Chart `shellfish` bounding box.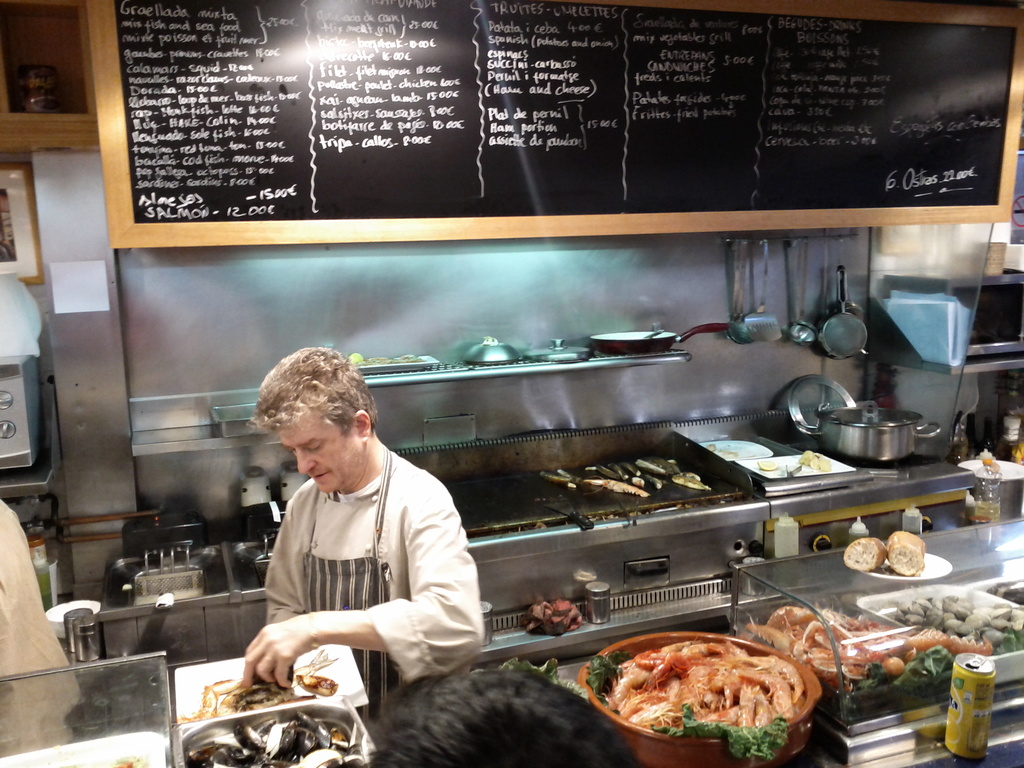
Charted: locate(568, 635, 824, 749).
